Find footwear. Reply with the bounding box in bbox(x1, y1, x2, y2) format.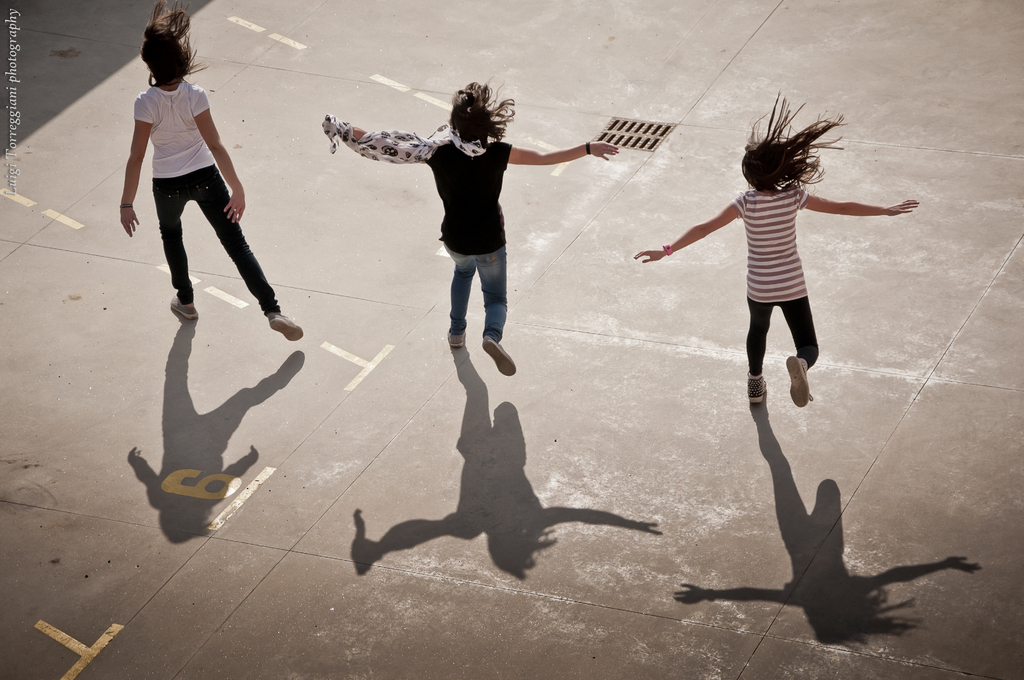
bbox(443, 329, 465, 346).
